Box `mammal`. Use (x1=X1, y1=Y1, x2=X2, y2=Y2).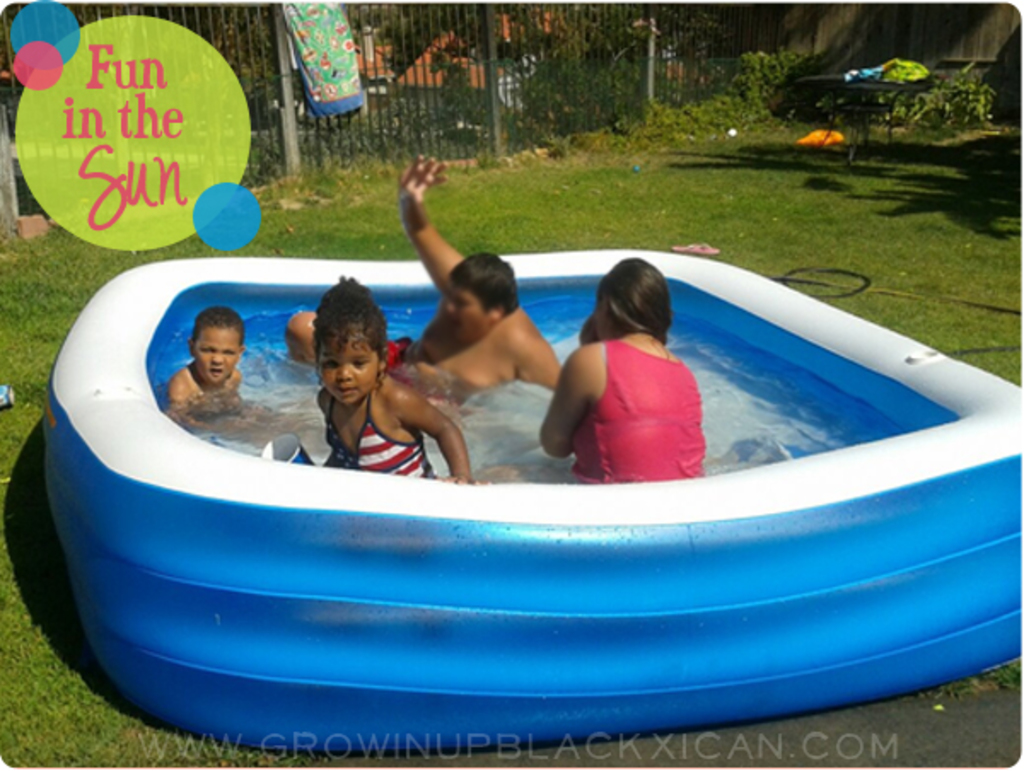
(x1=162, y1=305, x2=251, y2=435).
